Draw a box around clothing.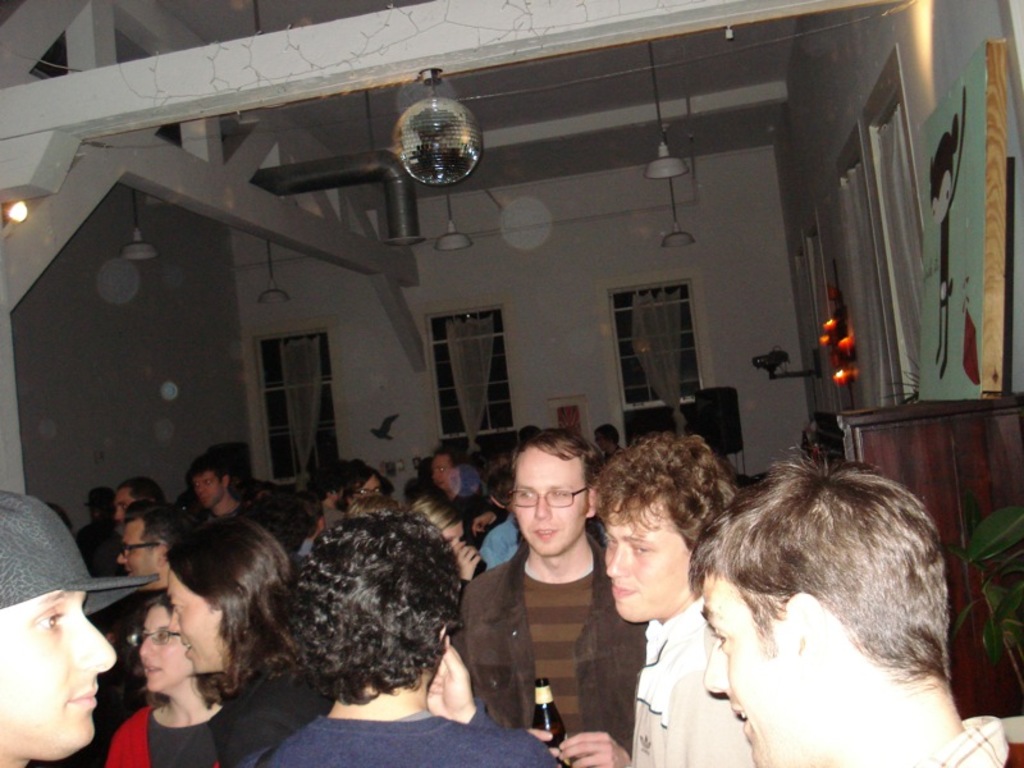
box=[251, 712, 562, 767].
